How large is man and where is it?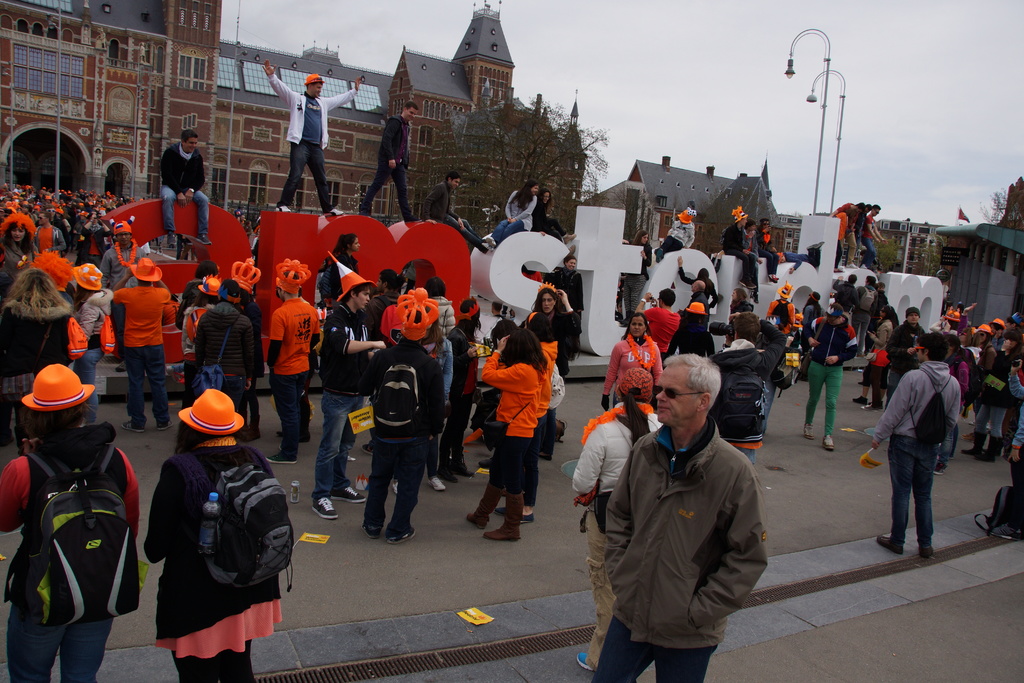
Bounding box: BBox(193, 277, 255, 424).
